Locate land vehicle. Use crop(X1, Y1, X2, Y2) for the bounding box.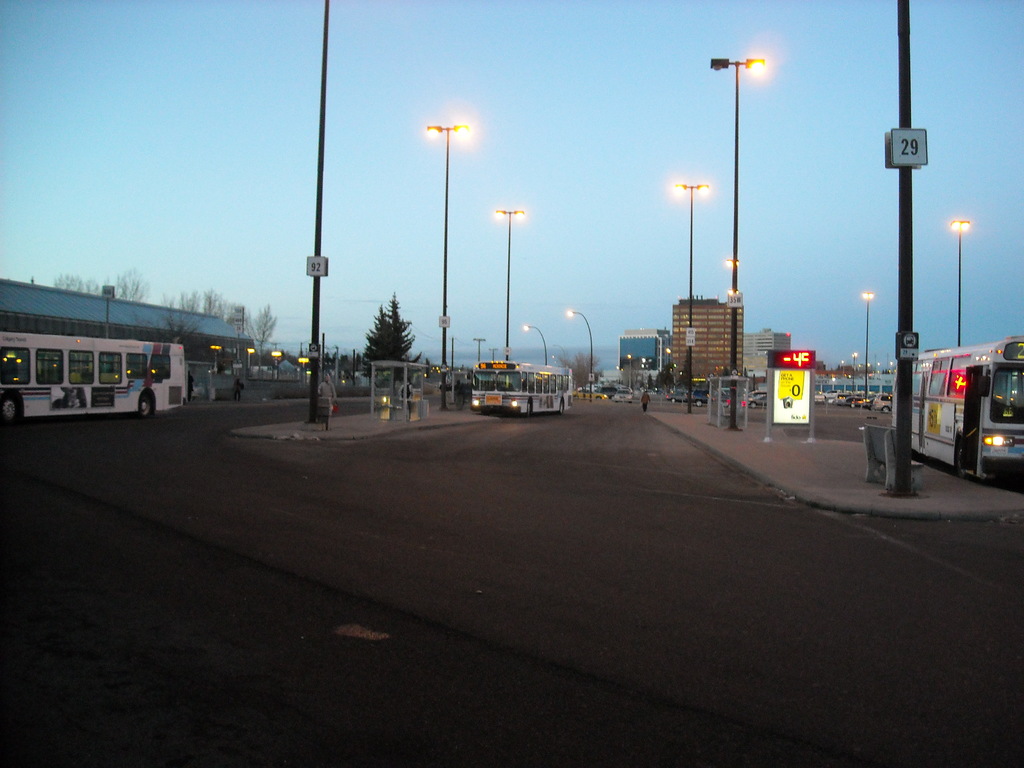
crop(0, 333, 191, 423).
